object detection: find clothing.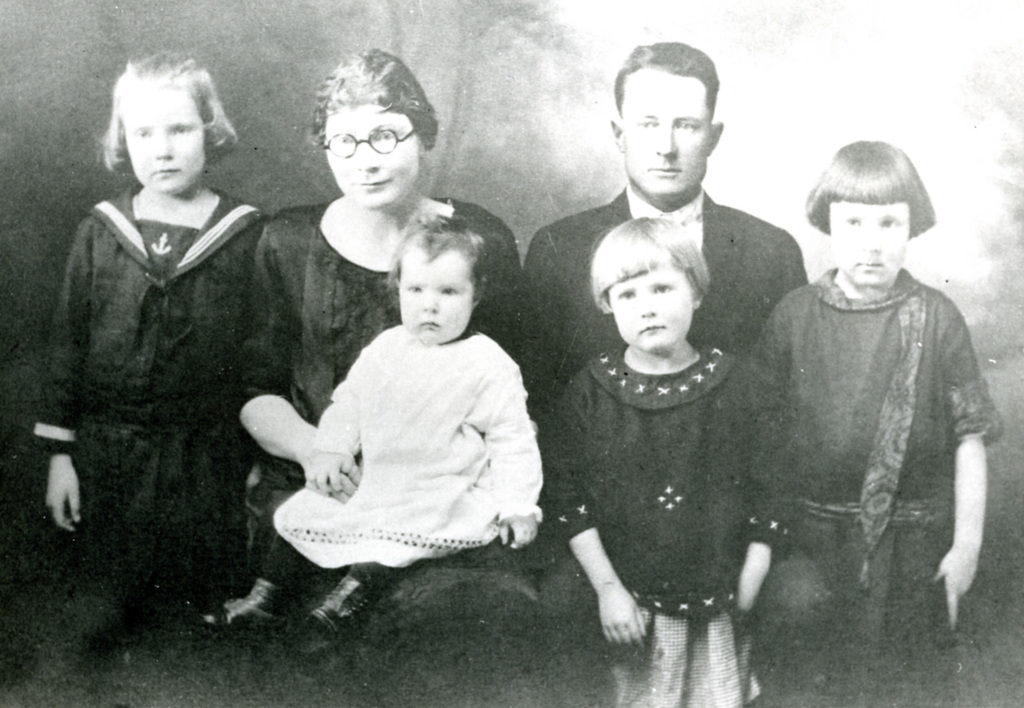
{"x1": 743, "y1": 265, "x2": 999, "y2": 707}.
